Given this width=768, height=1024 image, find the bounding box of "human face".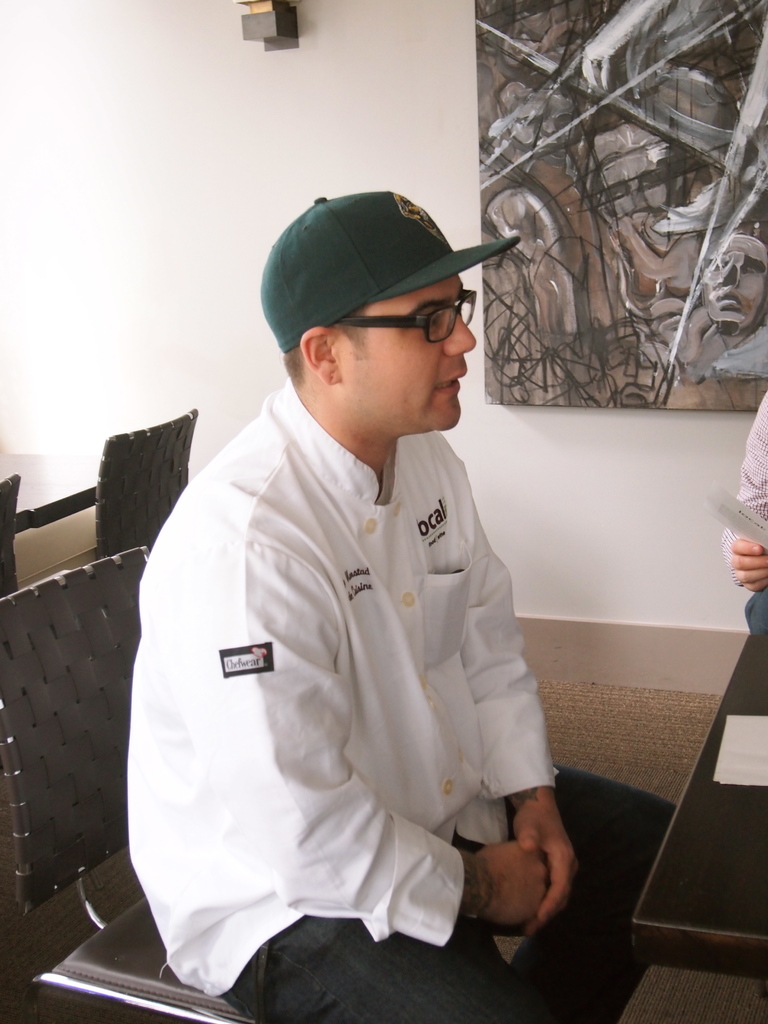
(x1=334, y1=272, x2=476, y2=431).
